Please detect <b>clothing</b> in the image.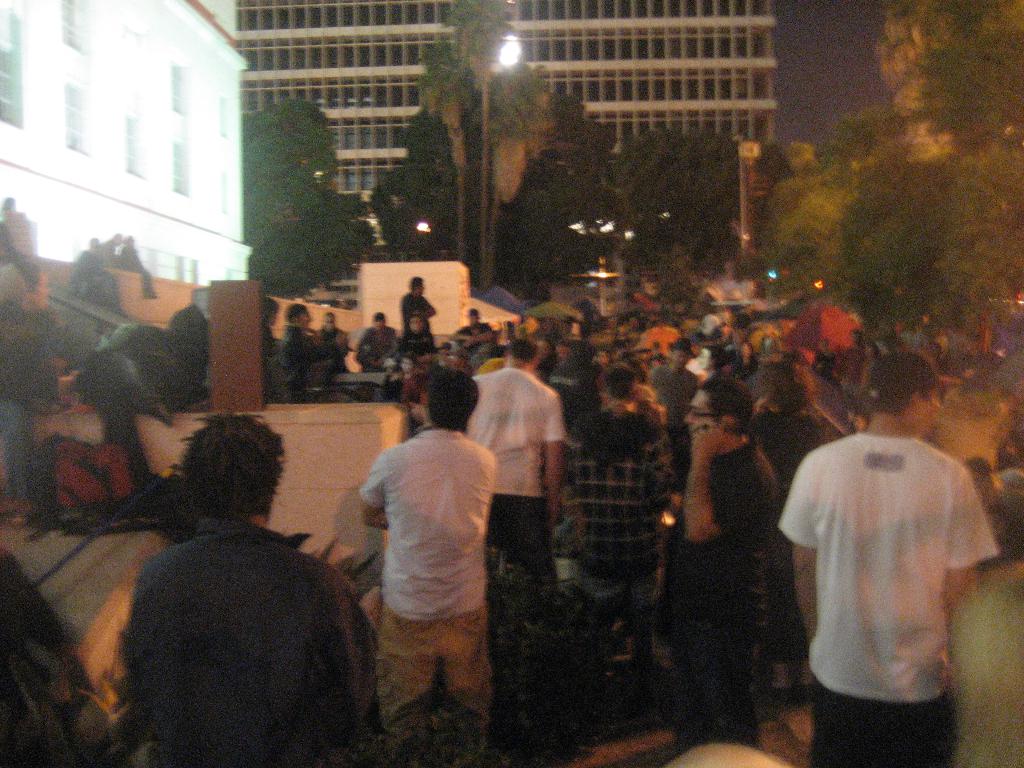
(left=653, top=355, right=696, bottom=416).
